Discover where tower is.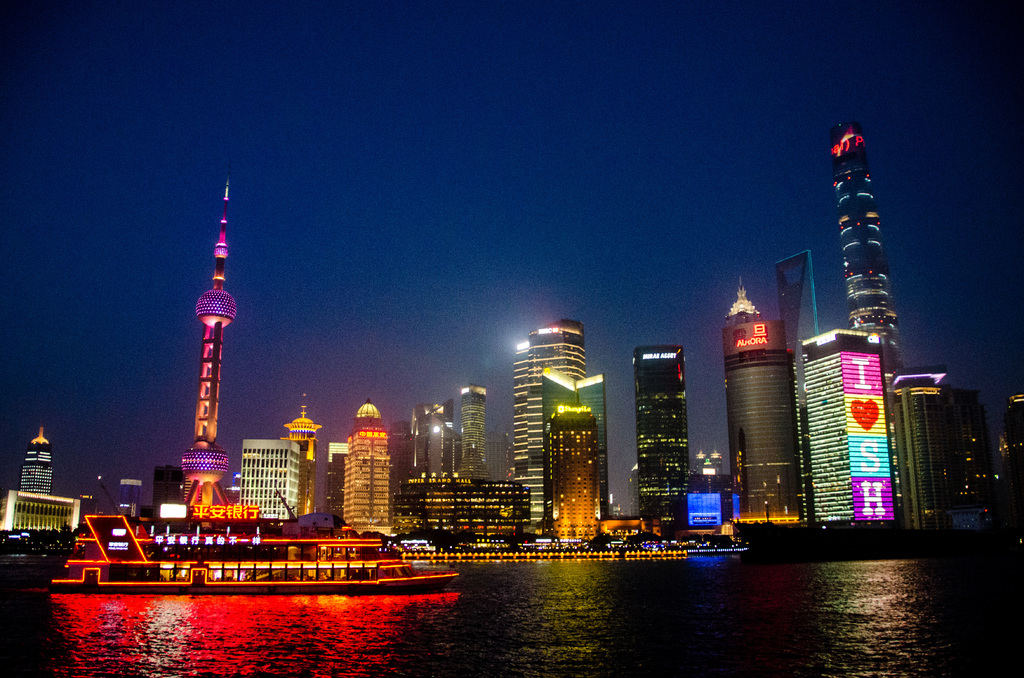
Discovered at {"left": 461, "top": 389, "right": 486, "bottom": 481}.
